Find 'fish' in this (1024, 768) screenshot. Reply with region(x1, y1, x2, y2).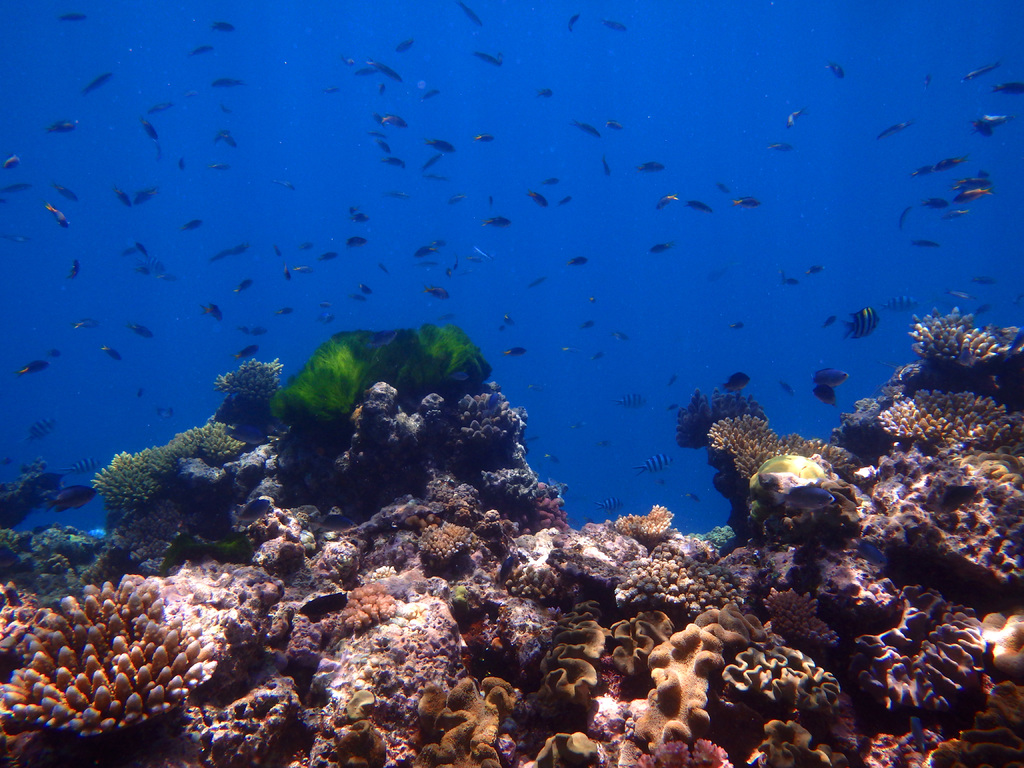
region(3, 185, 34, 193).
